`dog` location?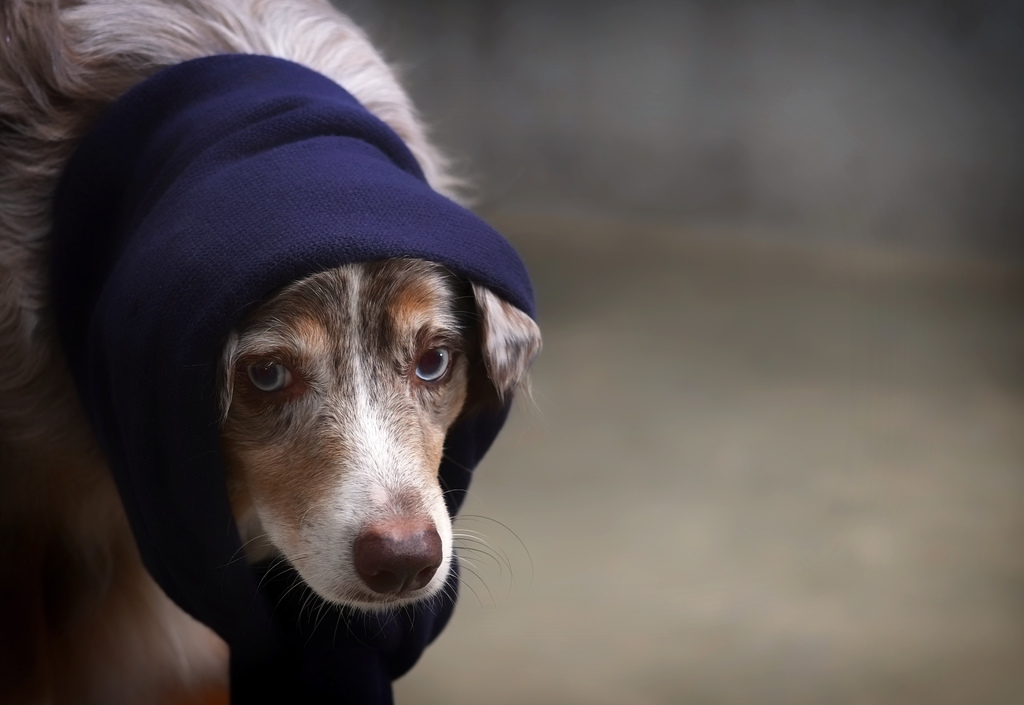
box(0, 0, 544, 704)
